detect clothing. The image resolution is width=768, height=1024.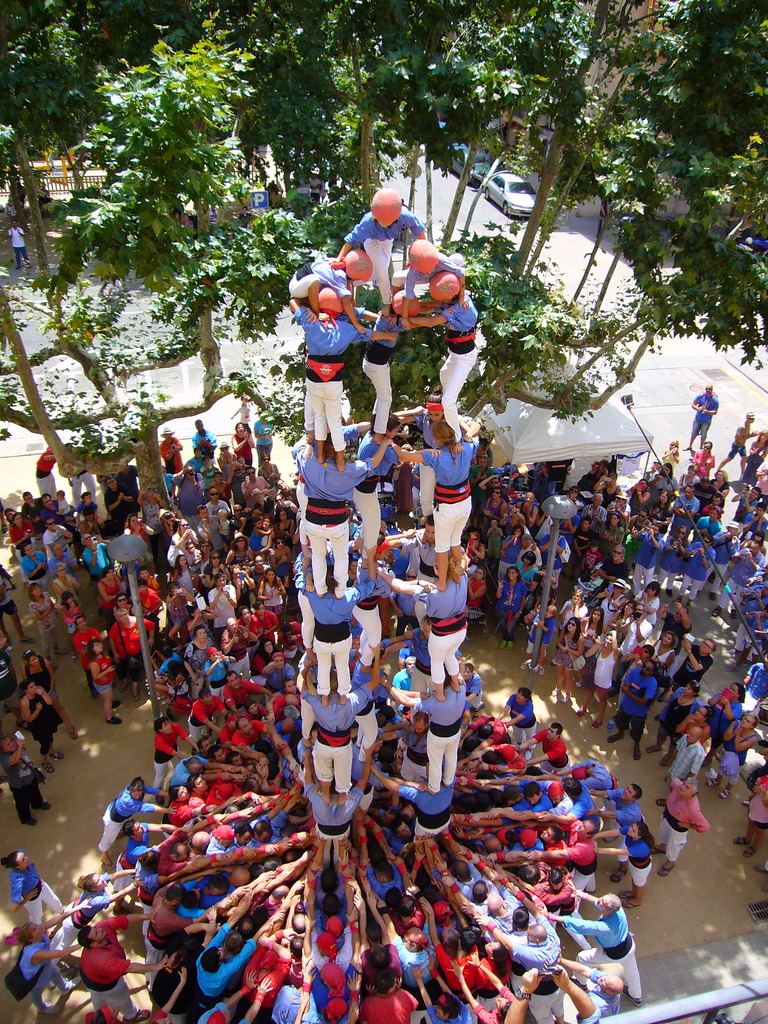
x1=251, y1=611, x2=280, y2=647.
